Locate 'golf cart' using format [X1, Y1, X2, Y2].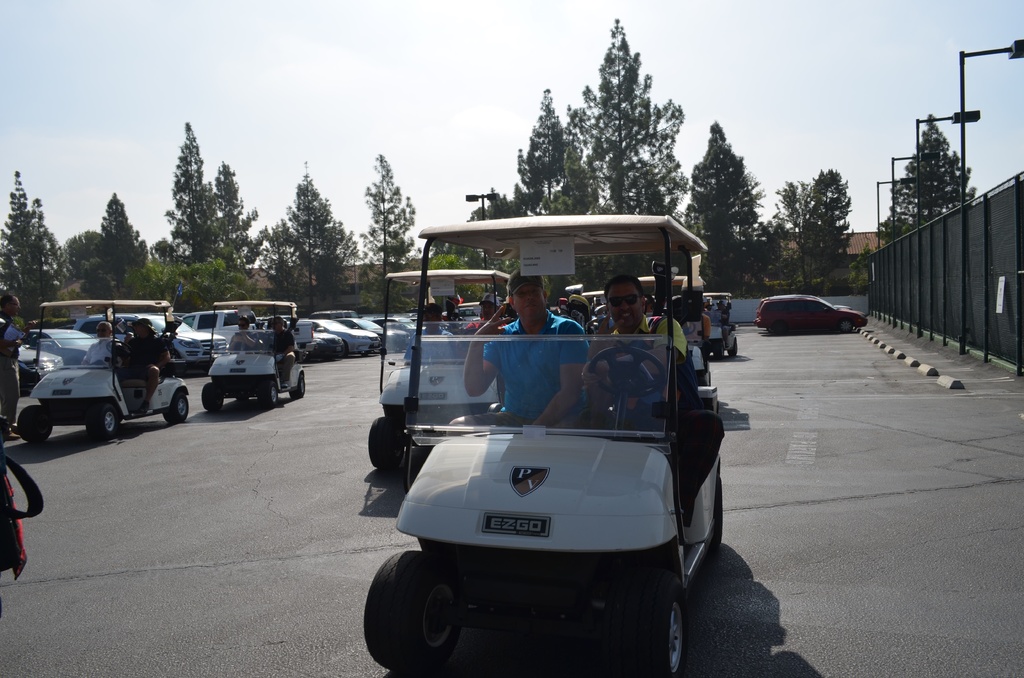
[582, 290, 607, 320].
